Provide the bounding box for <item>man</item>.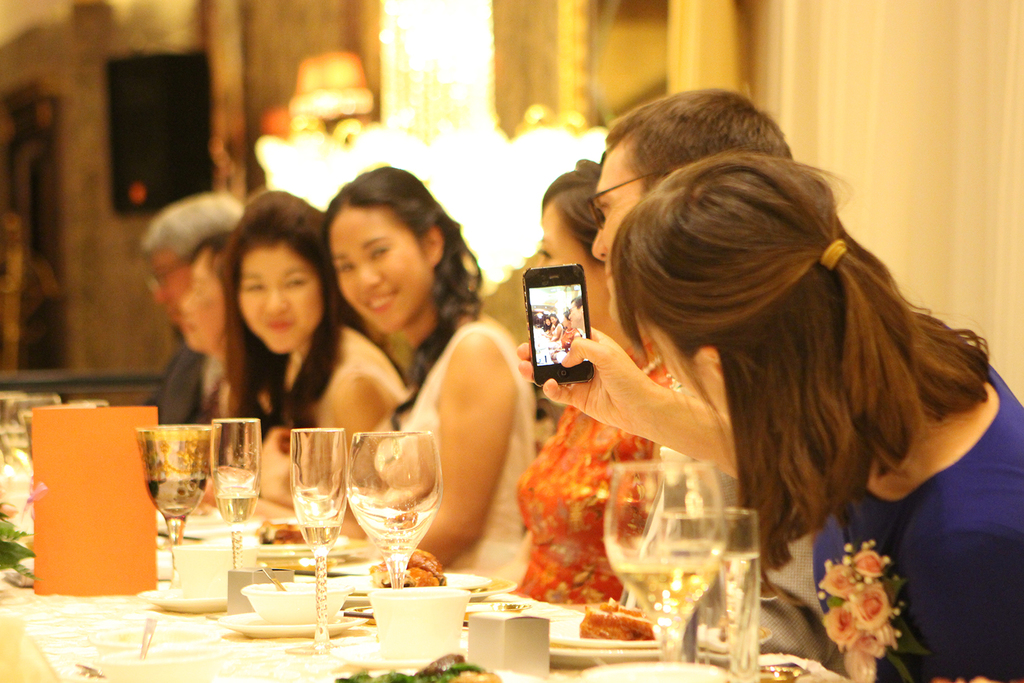
[144,192,248,425].
